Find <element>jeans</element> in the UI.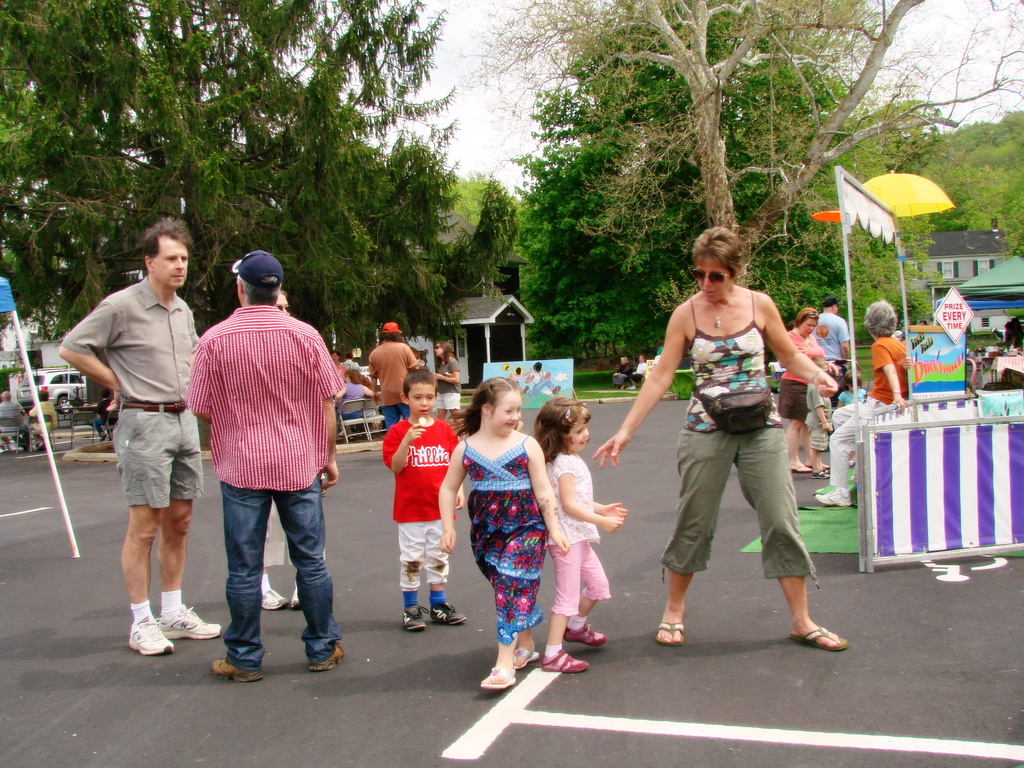
UI element at box=[91, 415, 107, 435].
